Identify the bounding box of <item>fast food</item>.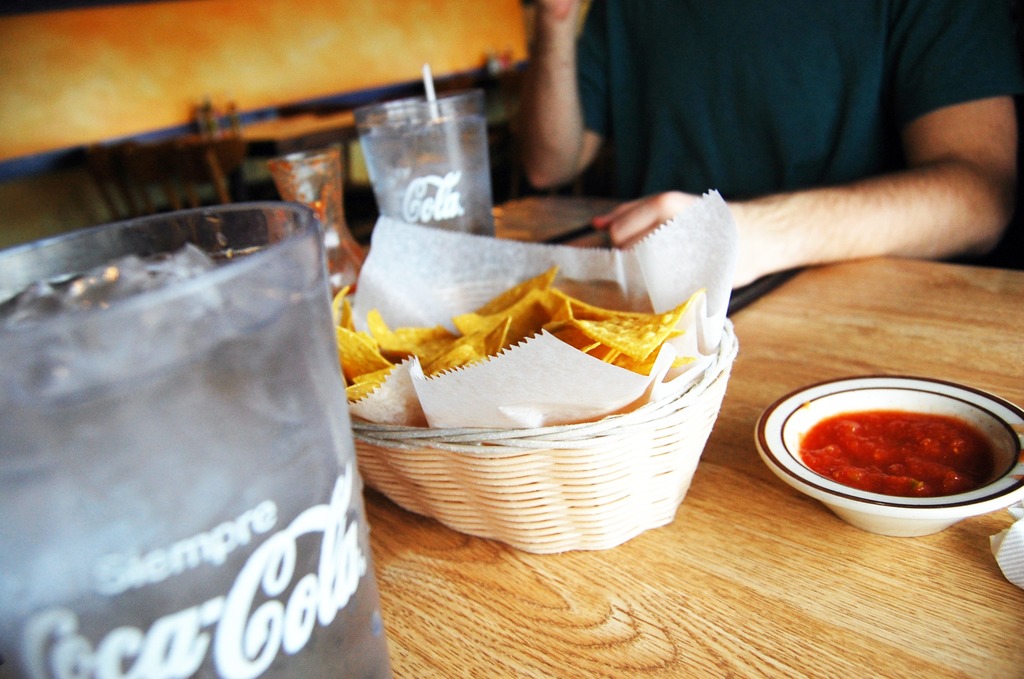
326/250/692/399.
